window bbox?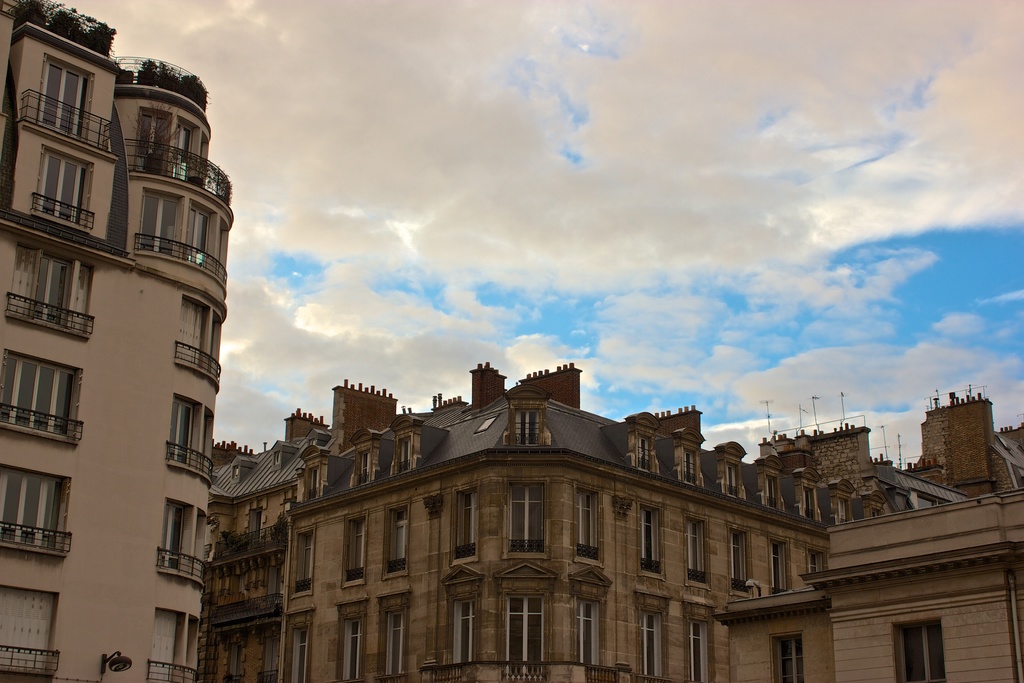
pyautogui.locateOnScreen(895, 618, 954, 682)
